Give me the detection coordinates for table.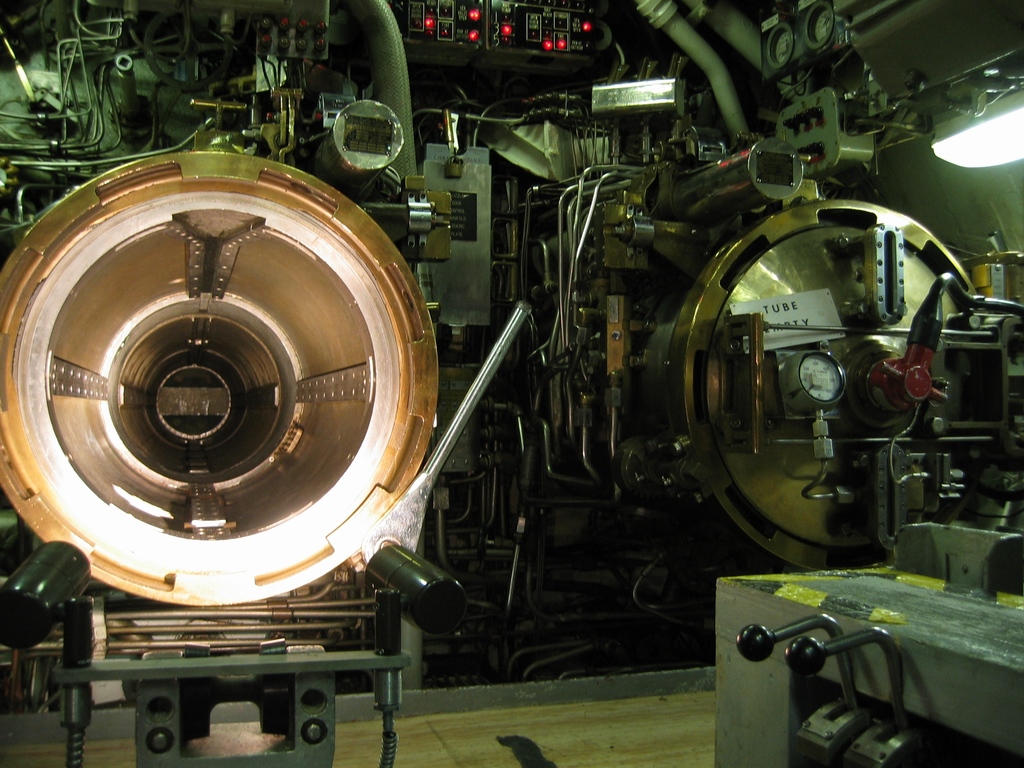
[x1=714, y1=552, x2=1023, y2=767].
